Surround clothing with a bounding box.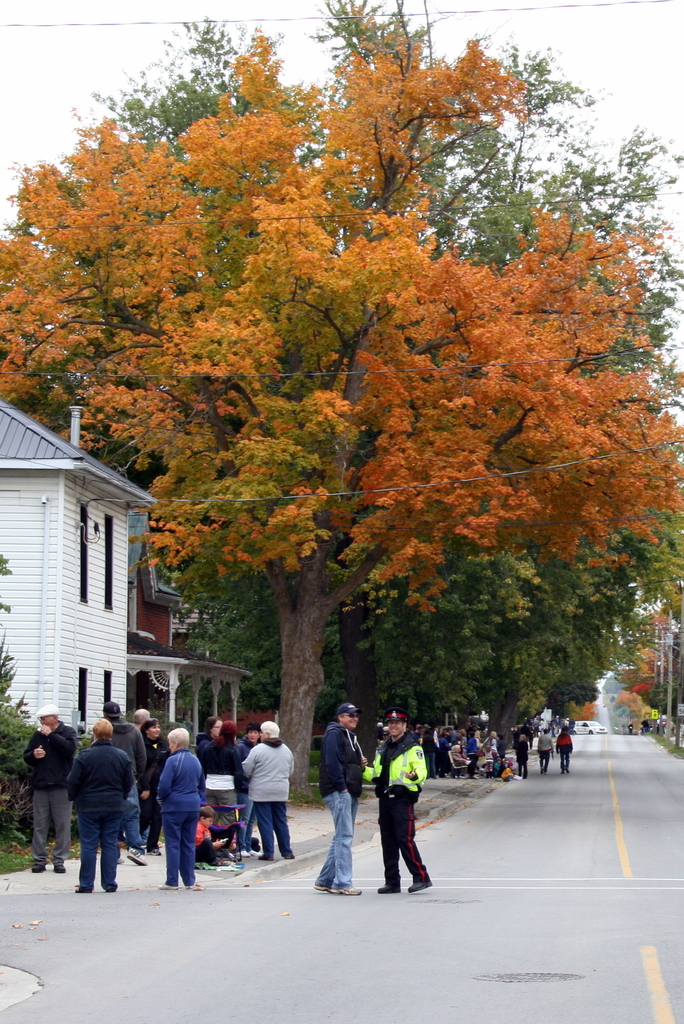
<bbox>147, 736, 174, 851</bbox>.
